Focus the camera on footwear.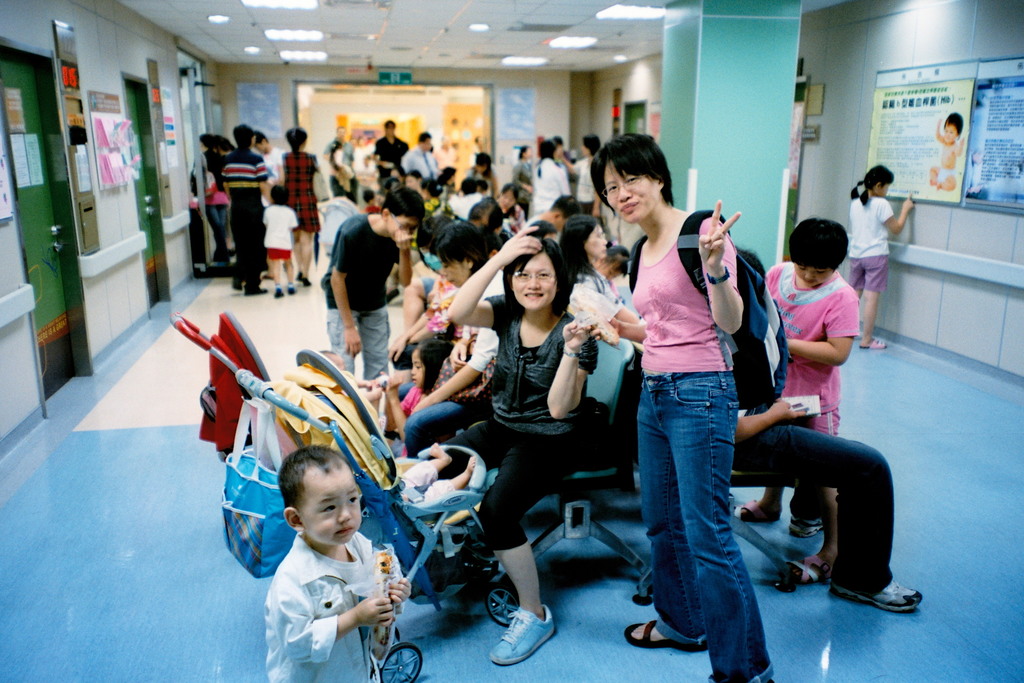
Focus region: (left=792, top=541, right=828, bottom=593).
